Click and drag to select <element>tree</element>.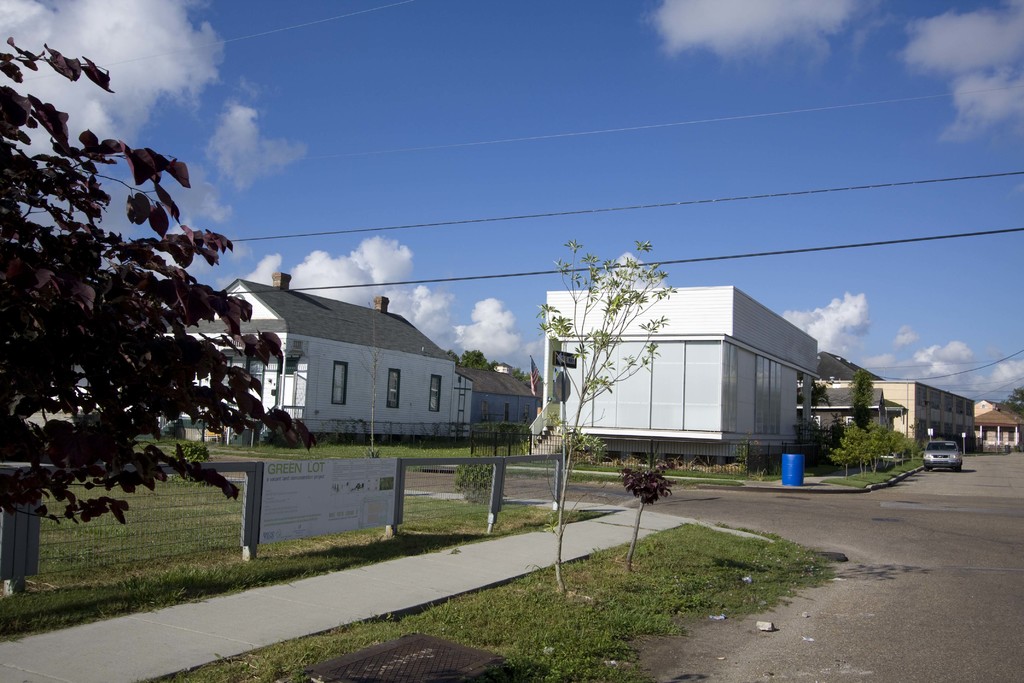
Selection: 1002:383:1023:414.
